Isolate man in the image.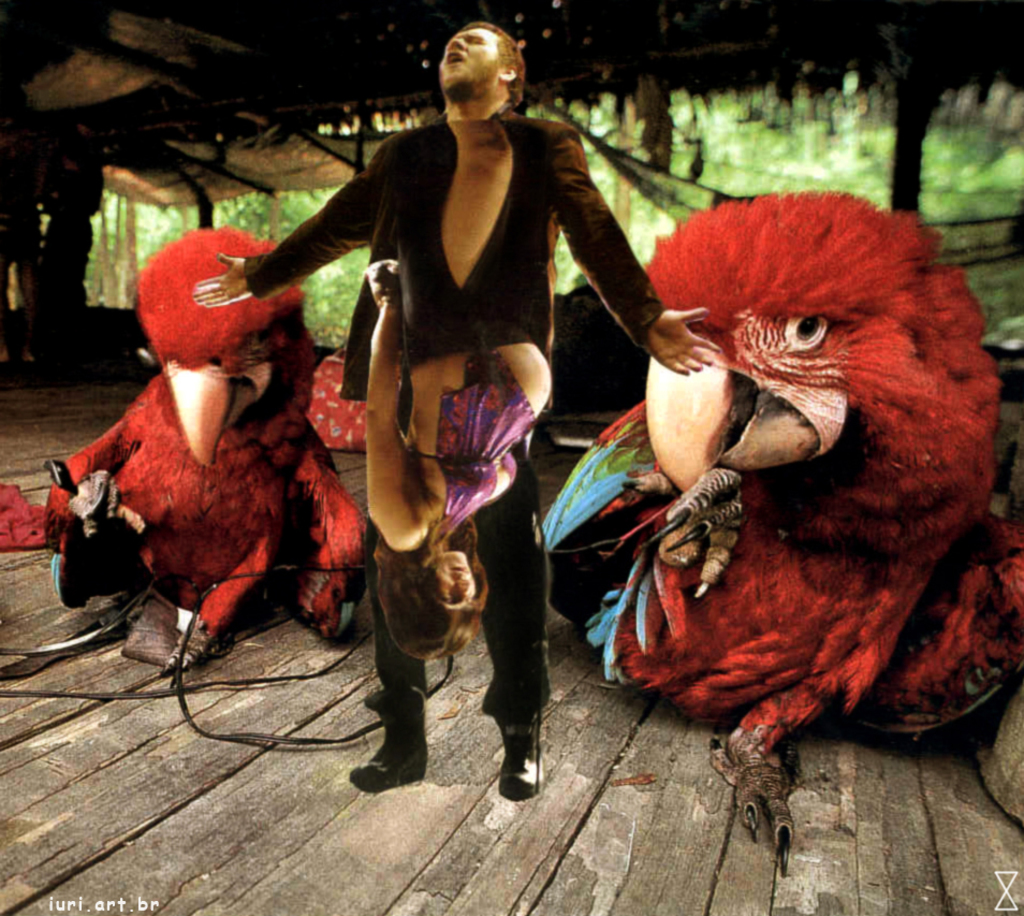
Isolated region: box=[192, 19, 744, 814].
